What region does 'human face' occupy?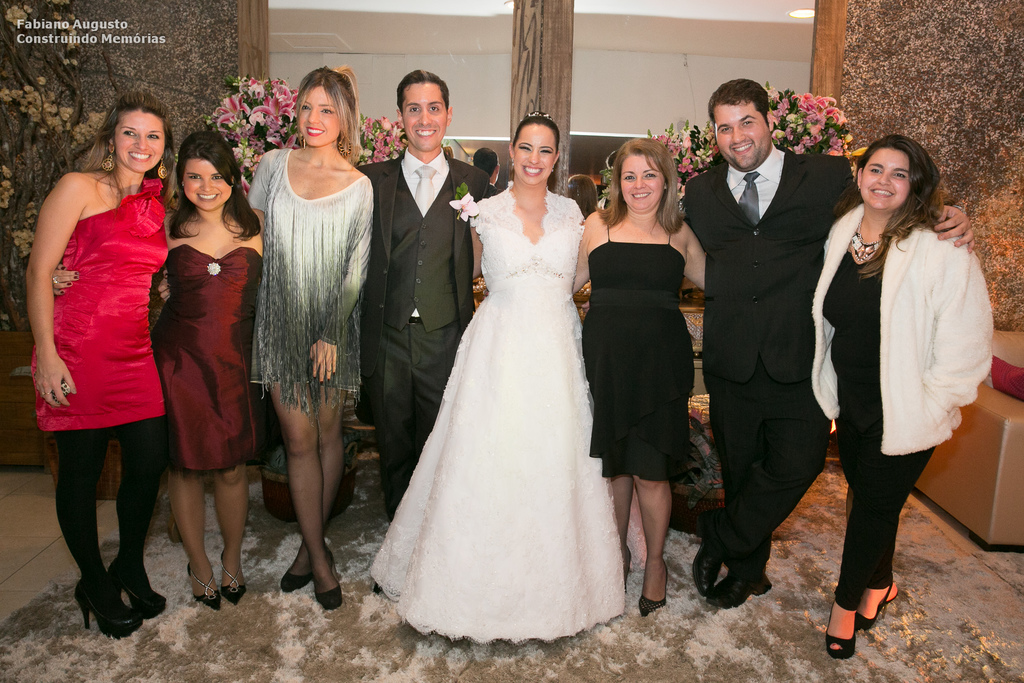
(296,85,339,148).
